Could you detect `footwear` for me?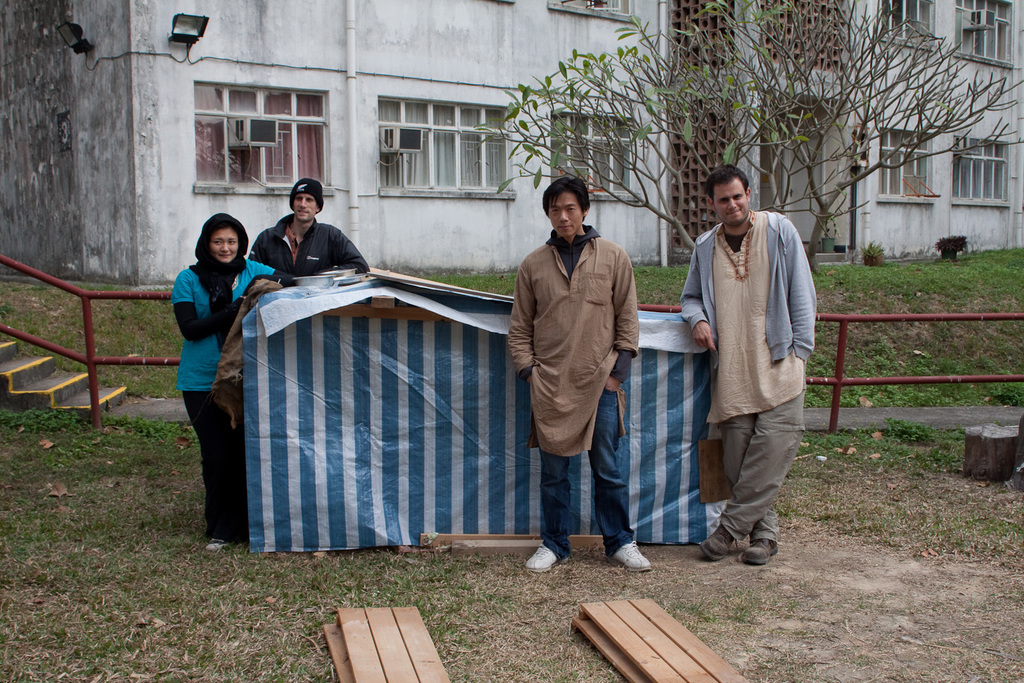
Detection result: <box>524,541,567,574</box>.
